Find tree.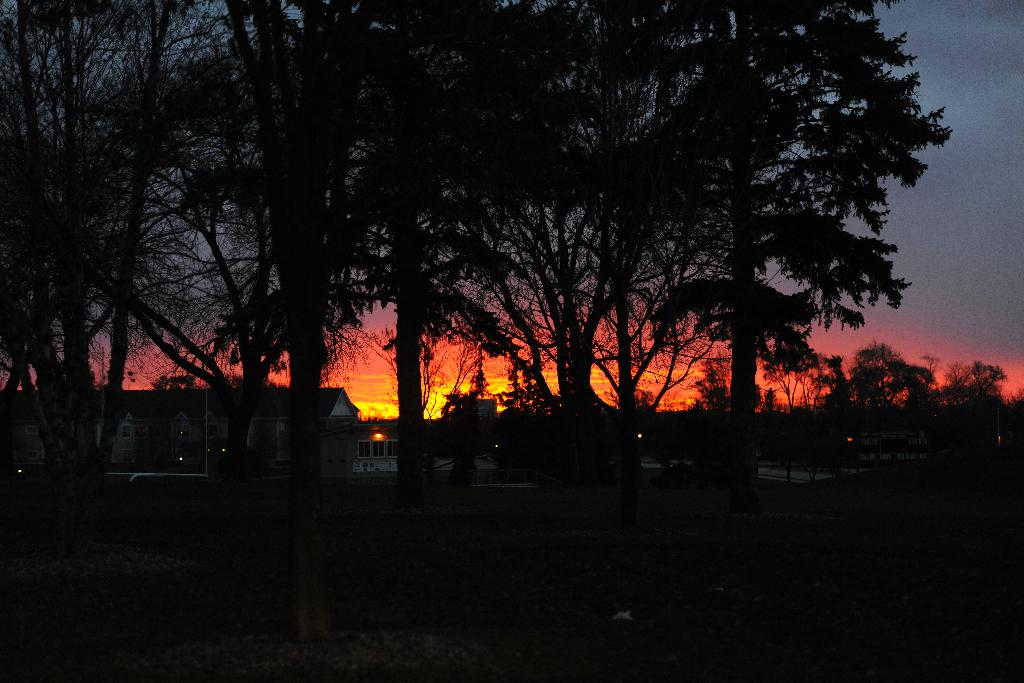
region(0, 0, 73, 476).
